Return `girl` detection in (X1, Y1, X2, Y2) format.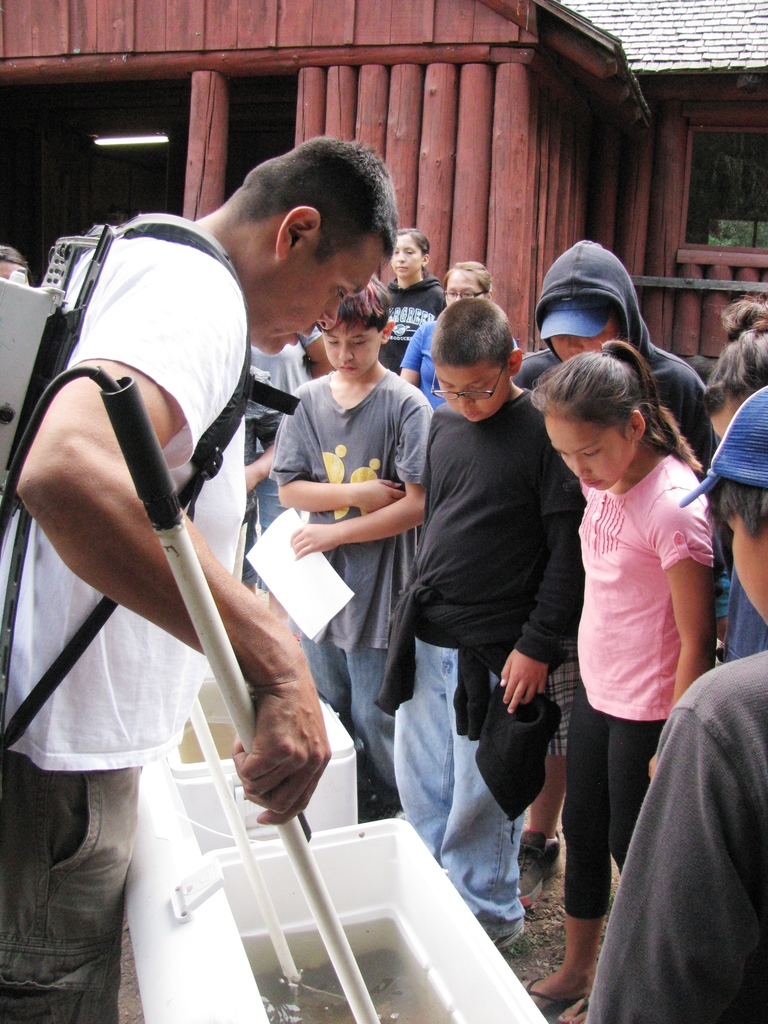
(401, 259, 492, 407).
